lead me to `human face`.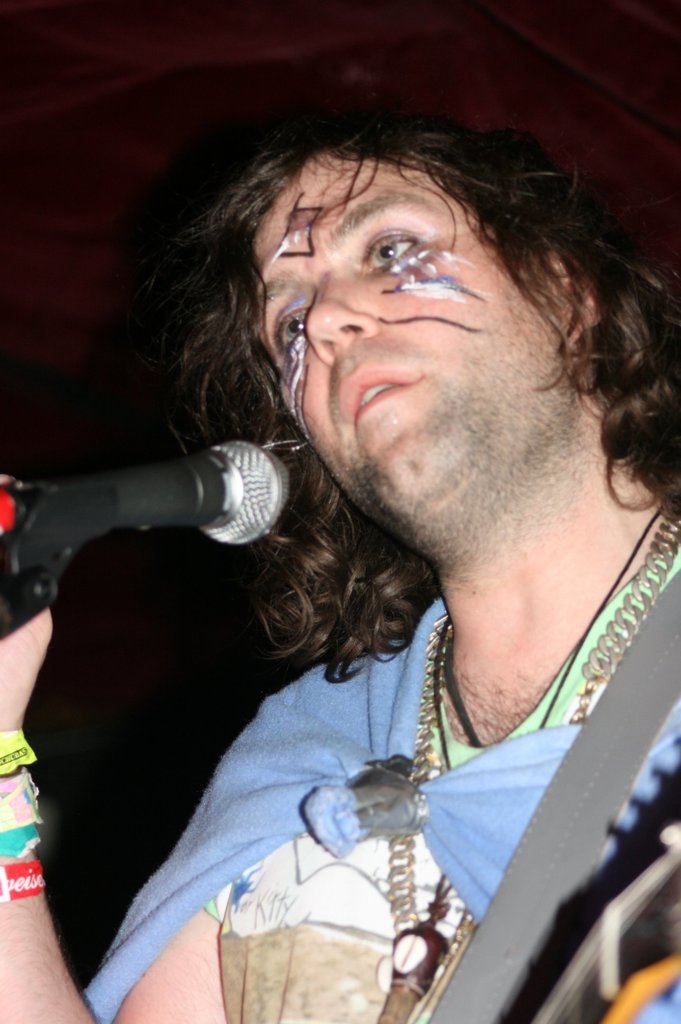
Lead to rect(261, 153, 557, 525).
